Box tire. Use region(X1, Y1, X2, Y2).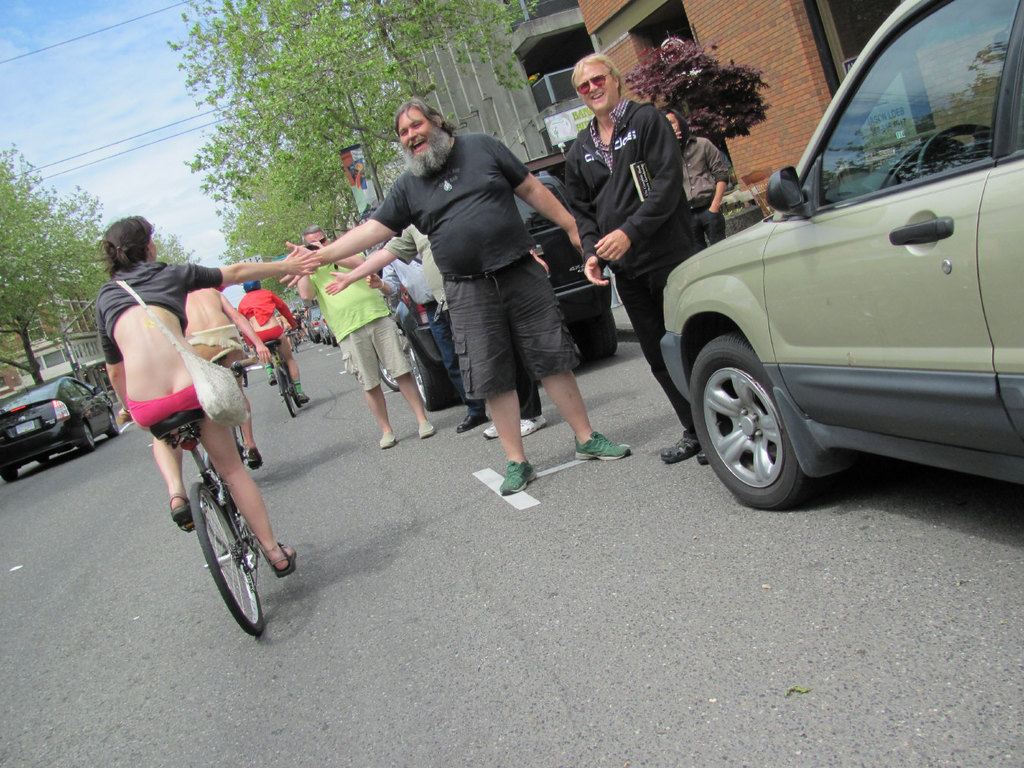
region(564, 310, 620, 364).
